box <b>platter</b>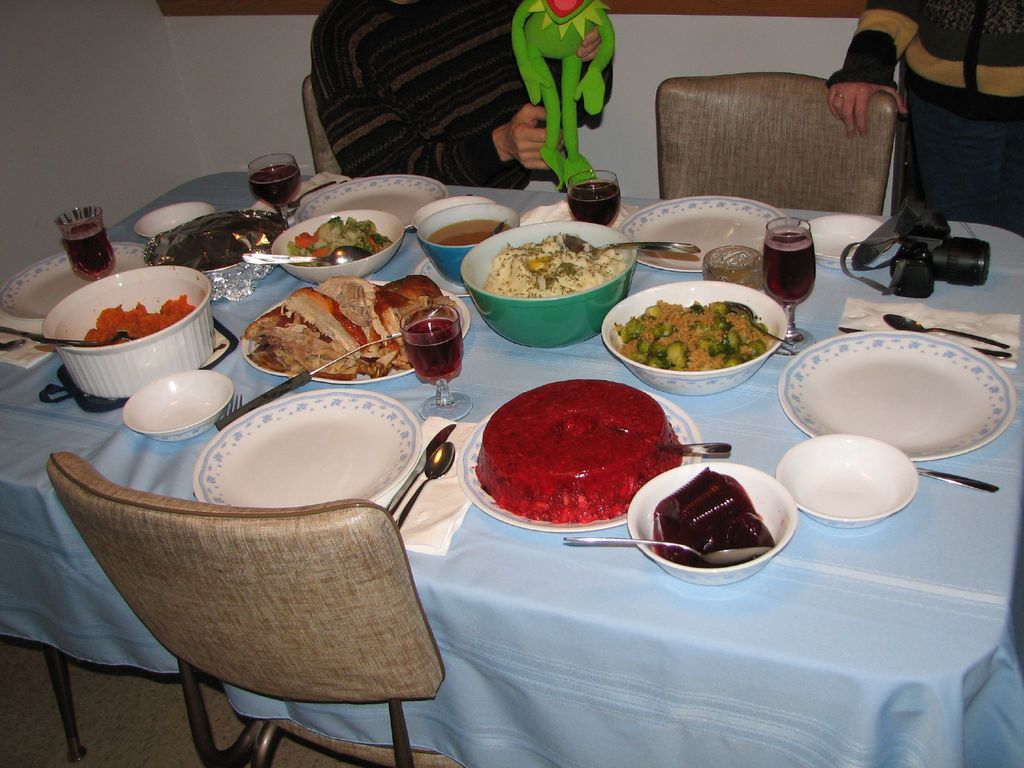
<region>294, 176, 443, 232</region>
